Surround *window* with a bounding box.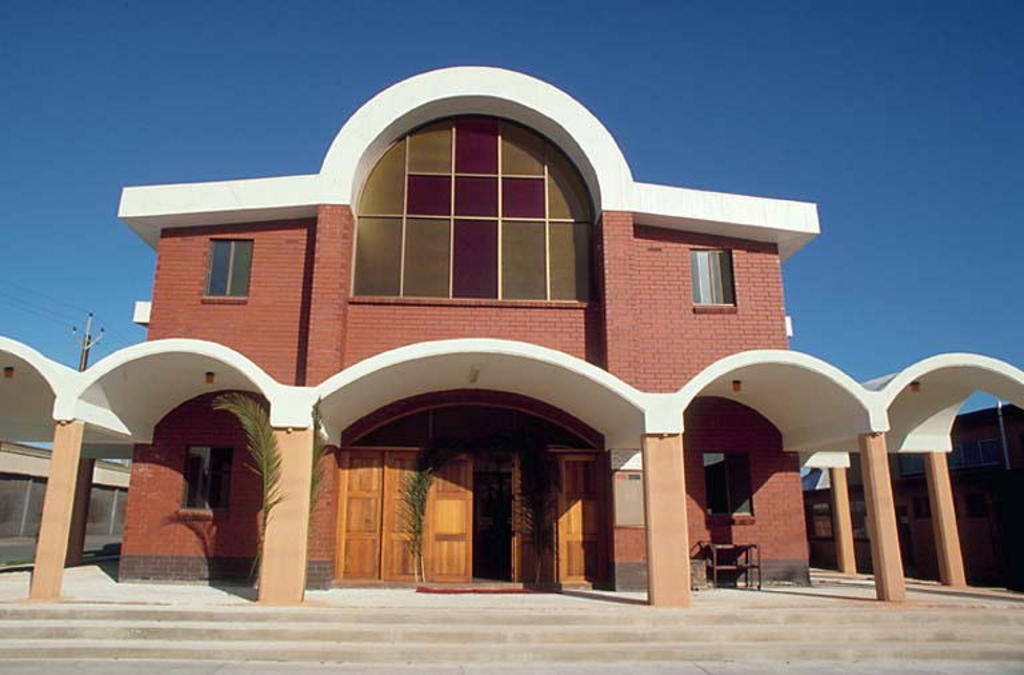
l=349, t=112, r=595, b=301.
